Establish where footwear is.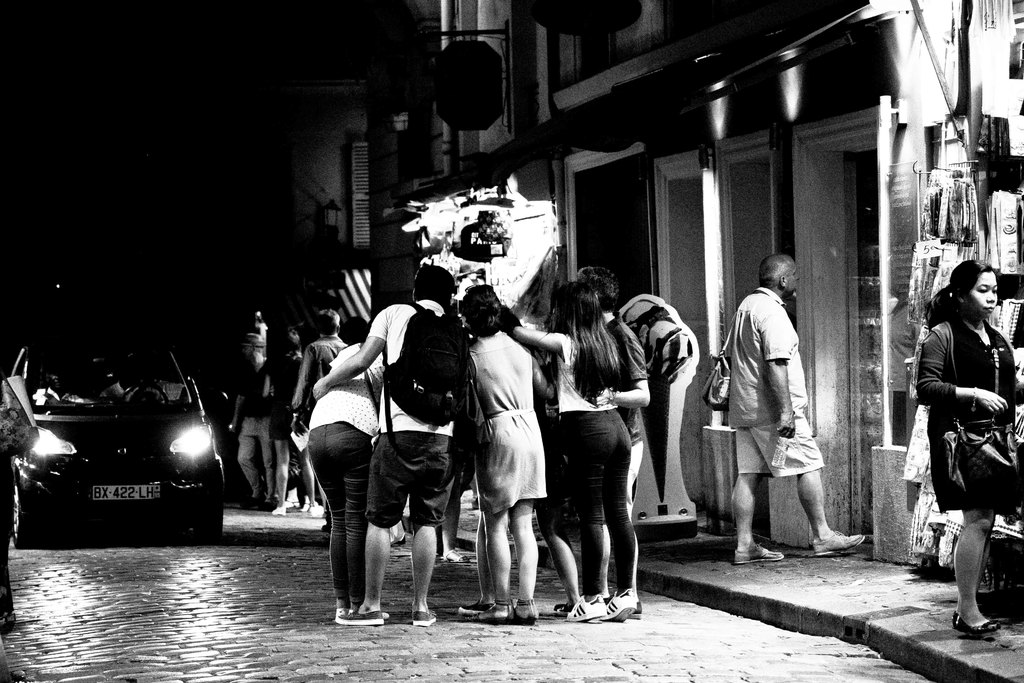
Established at 412/611/437/626.
